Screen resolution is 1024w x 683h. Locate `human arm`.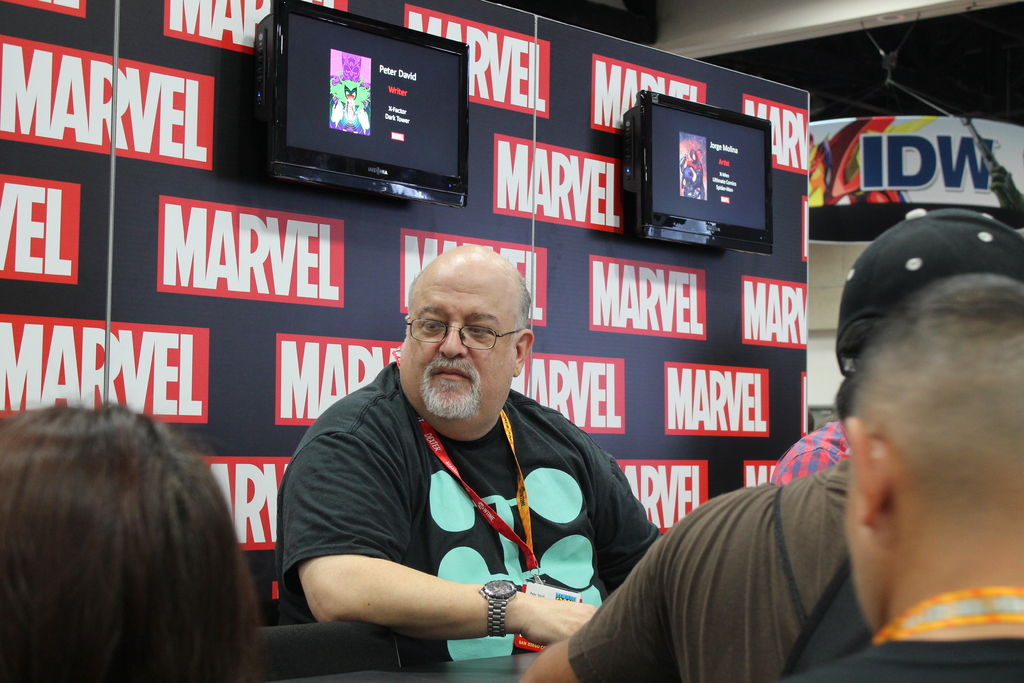
bbox=[522, 520, 691, 682].
